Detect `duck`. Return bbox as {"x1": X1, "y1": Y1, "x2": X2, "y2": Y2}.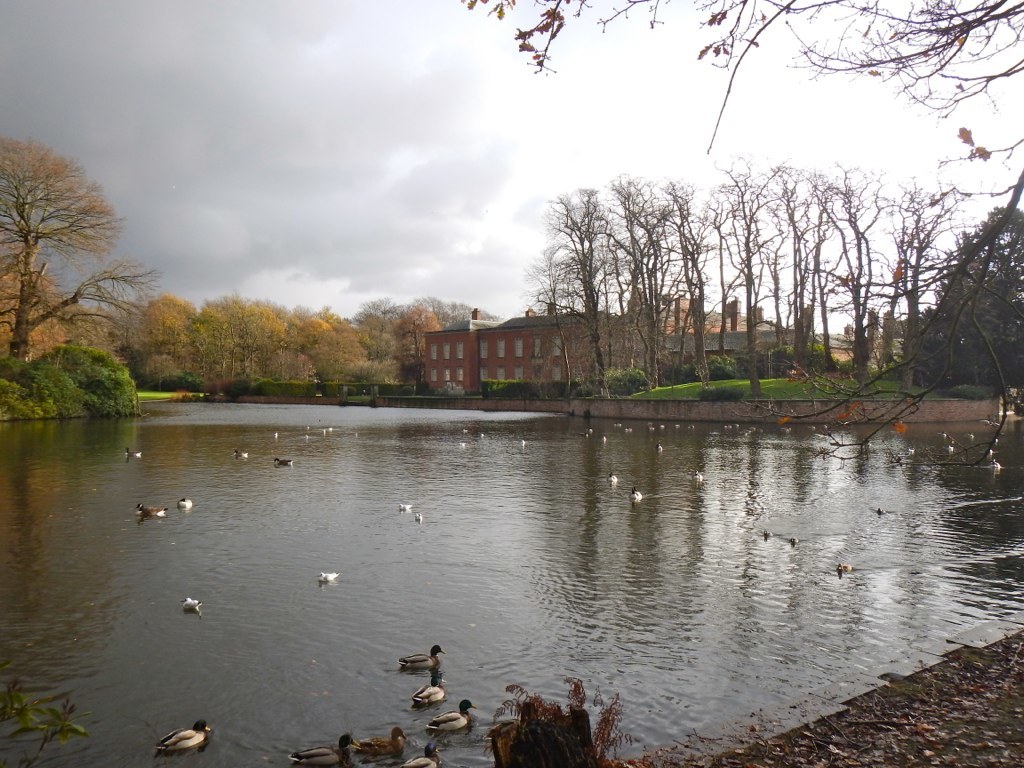
{"x1": 606, "y1": 469, "x2": 626, "y2": 488}.
